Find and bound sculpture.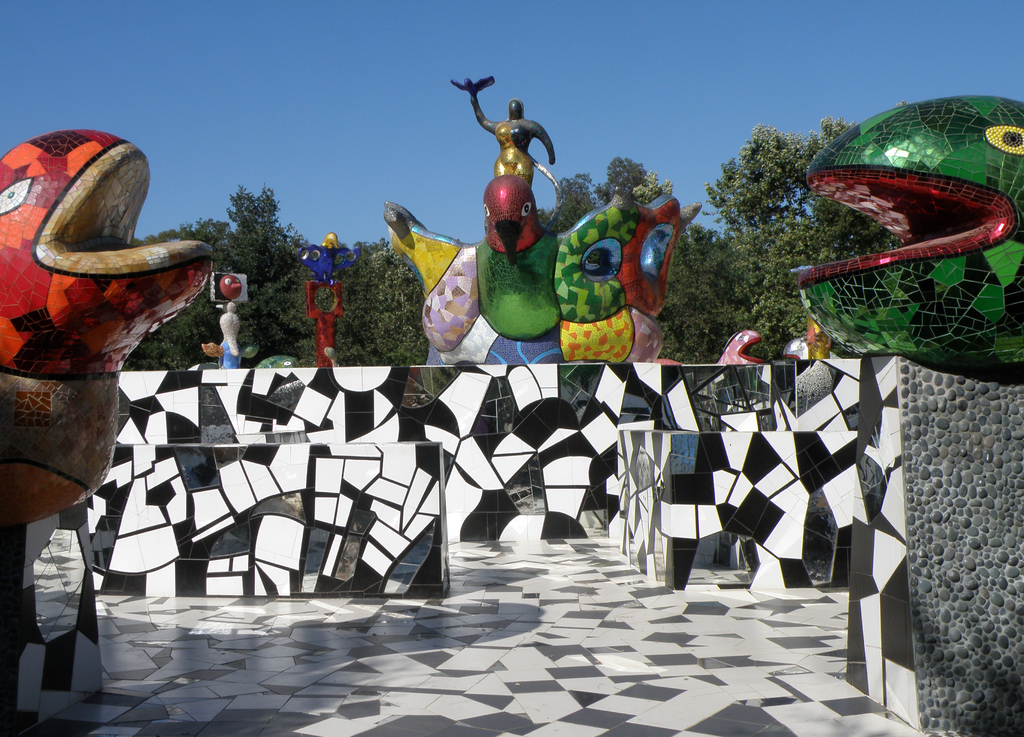
Bound: (15,107,228,425).
